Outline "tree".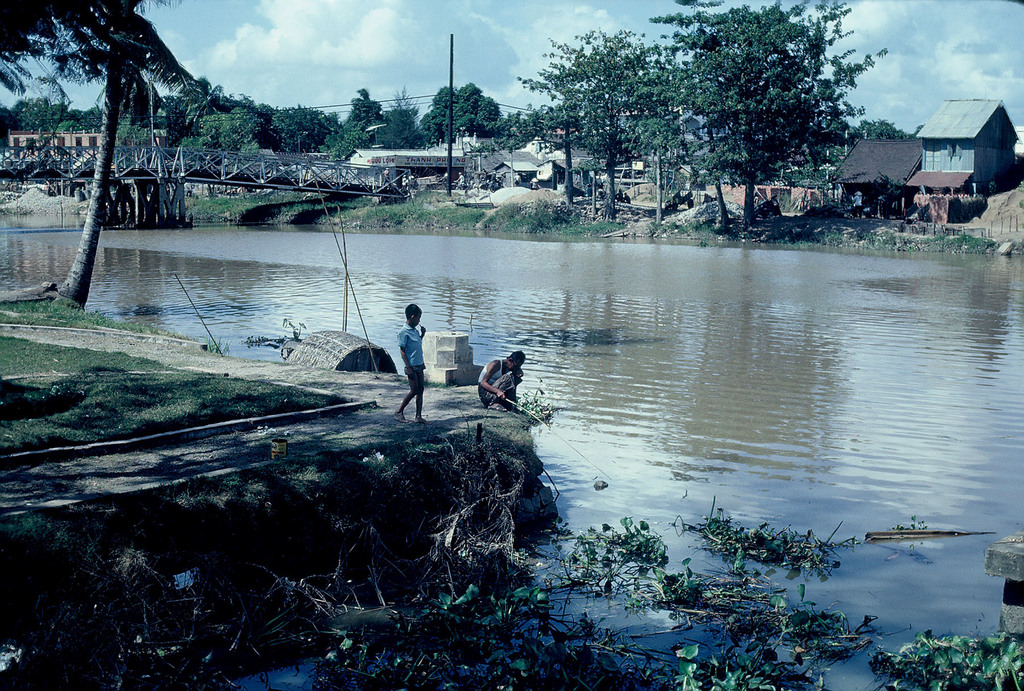
Outline: [left=158, top=93, right=202, bottom=145].
